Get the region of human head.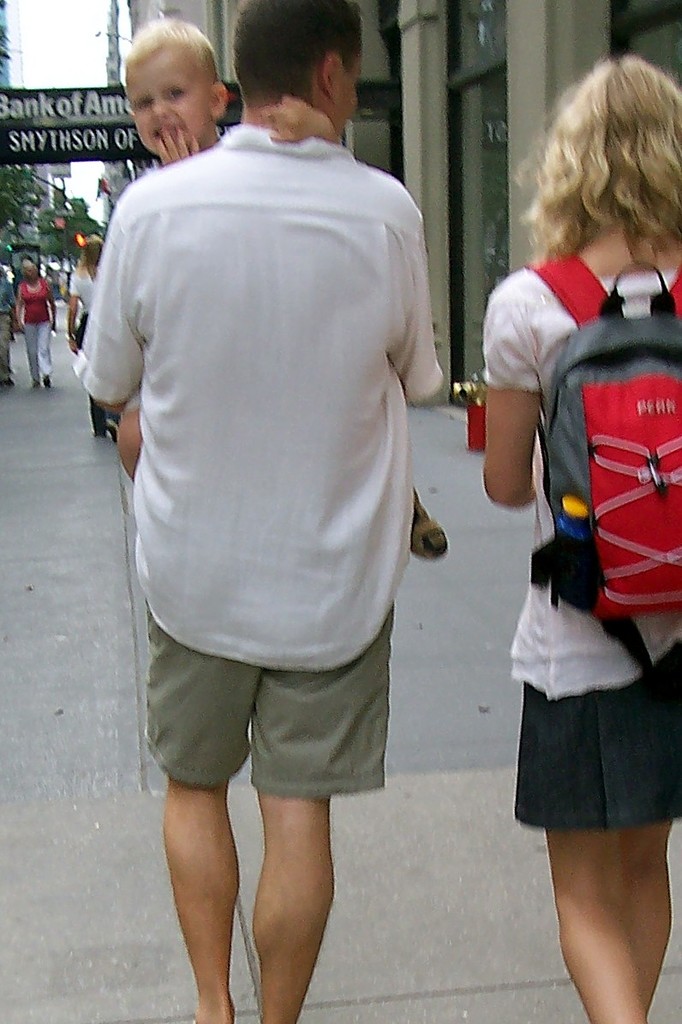
detection(85, 233, 108, 266).
